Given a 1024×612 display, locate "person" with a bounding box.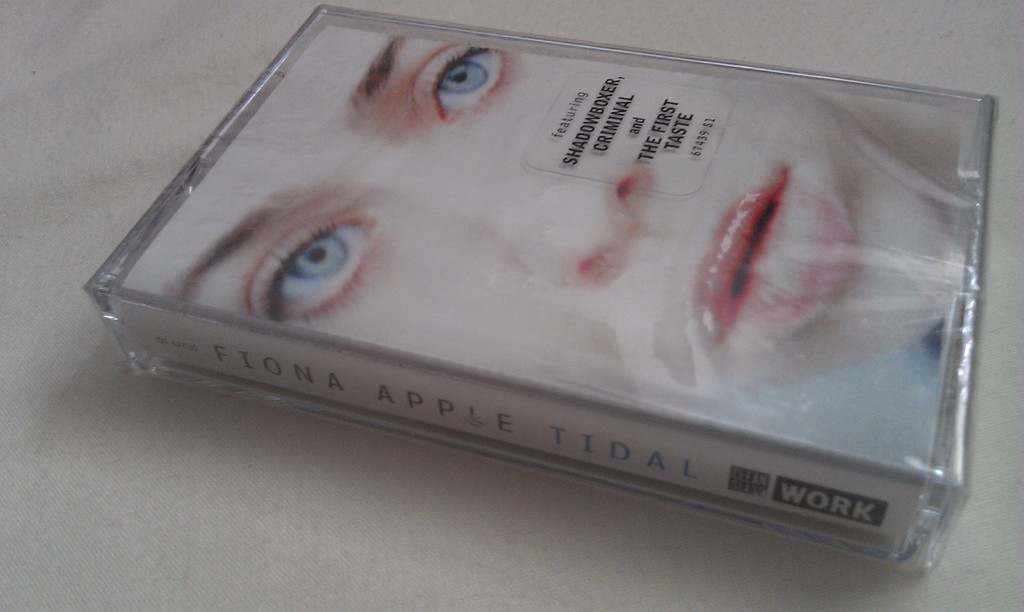
Located: 118:32:970:419.
